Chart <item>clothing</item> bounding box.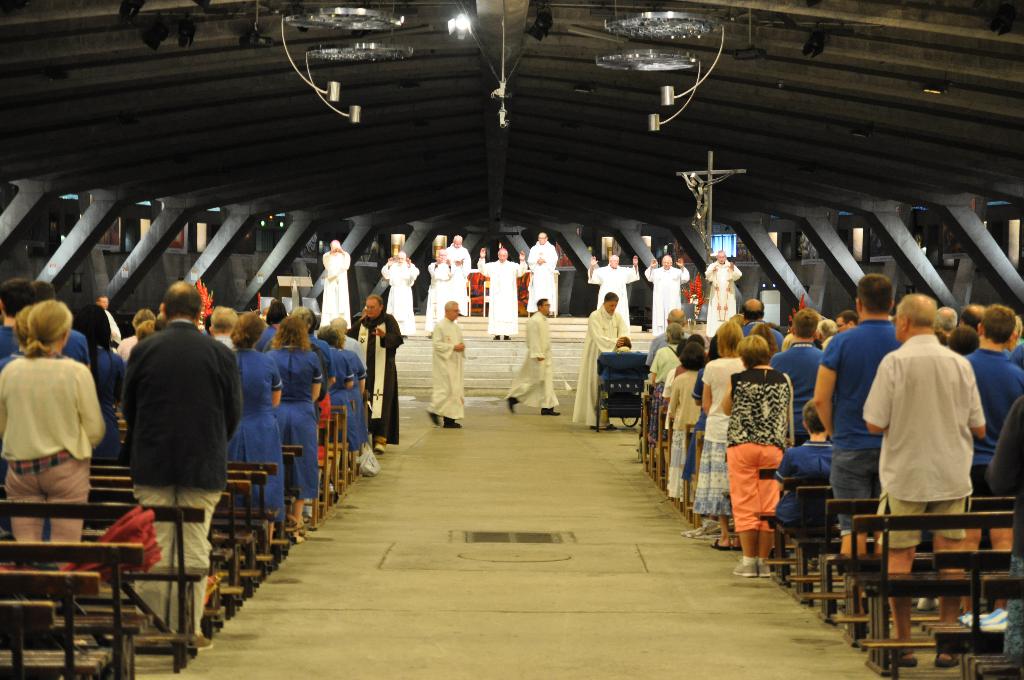
Charted: select_region(865, 331, 993, 545).
